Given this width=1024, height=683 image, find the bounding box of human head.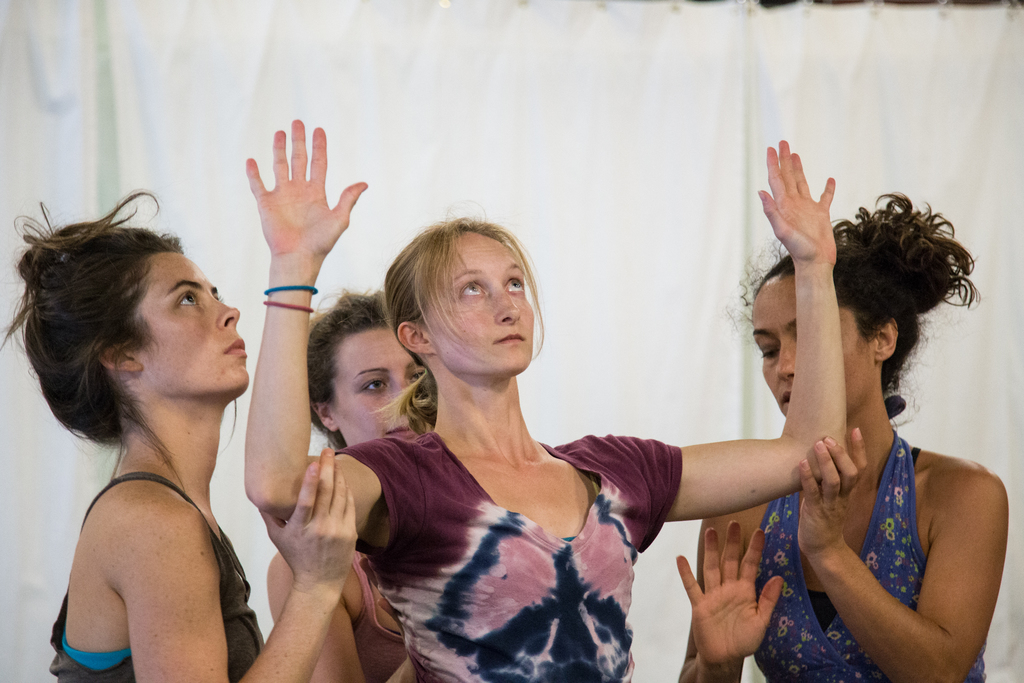
box(40, 230, 253, 404).
